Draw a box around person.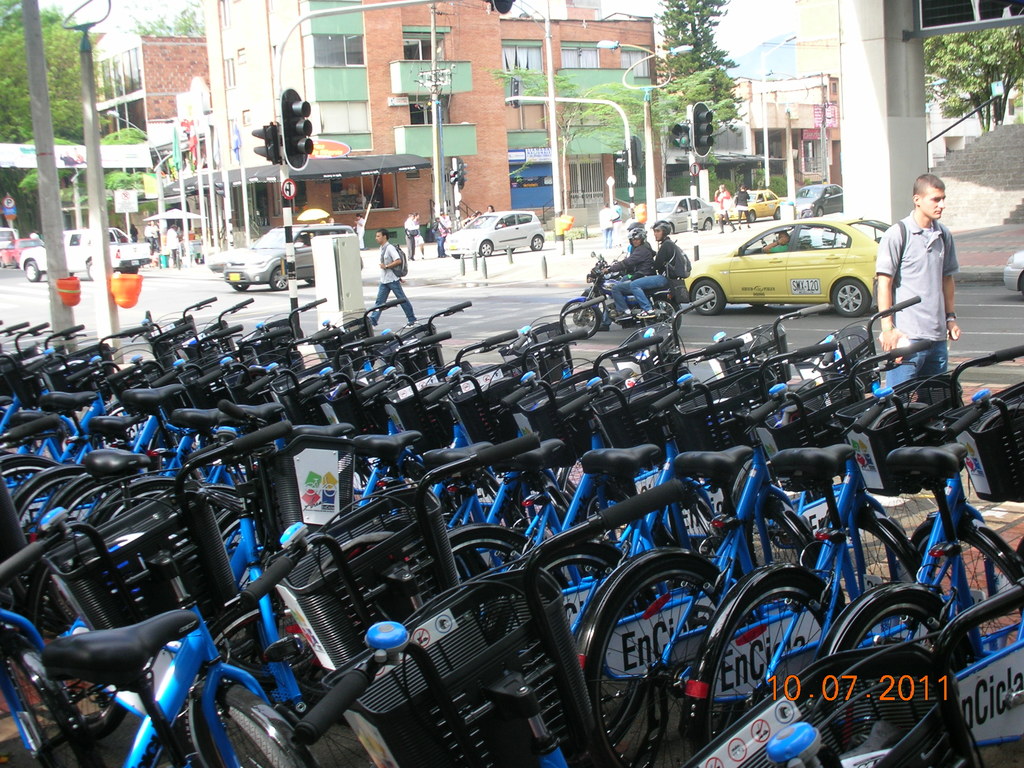
crop(355, 225, 420, 328).
